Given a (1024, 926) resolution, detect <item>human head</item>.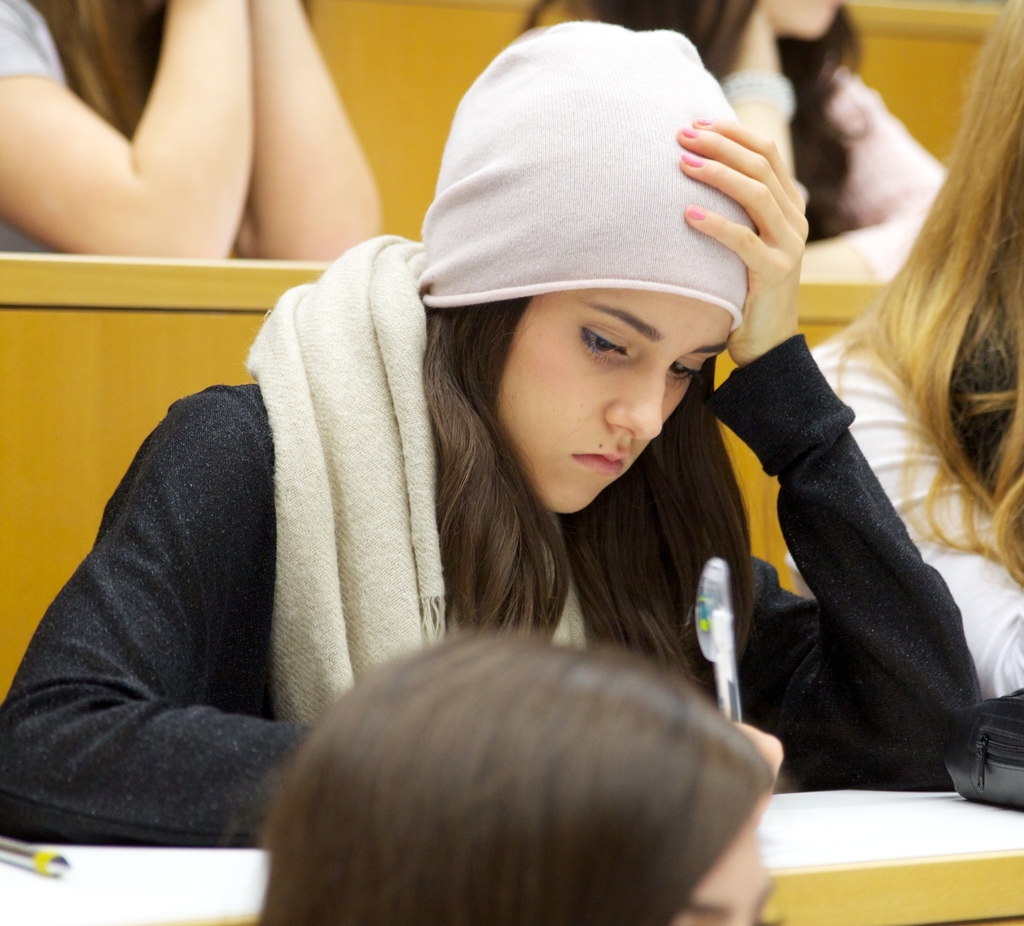
704 0 851 45.
